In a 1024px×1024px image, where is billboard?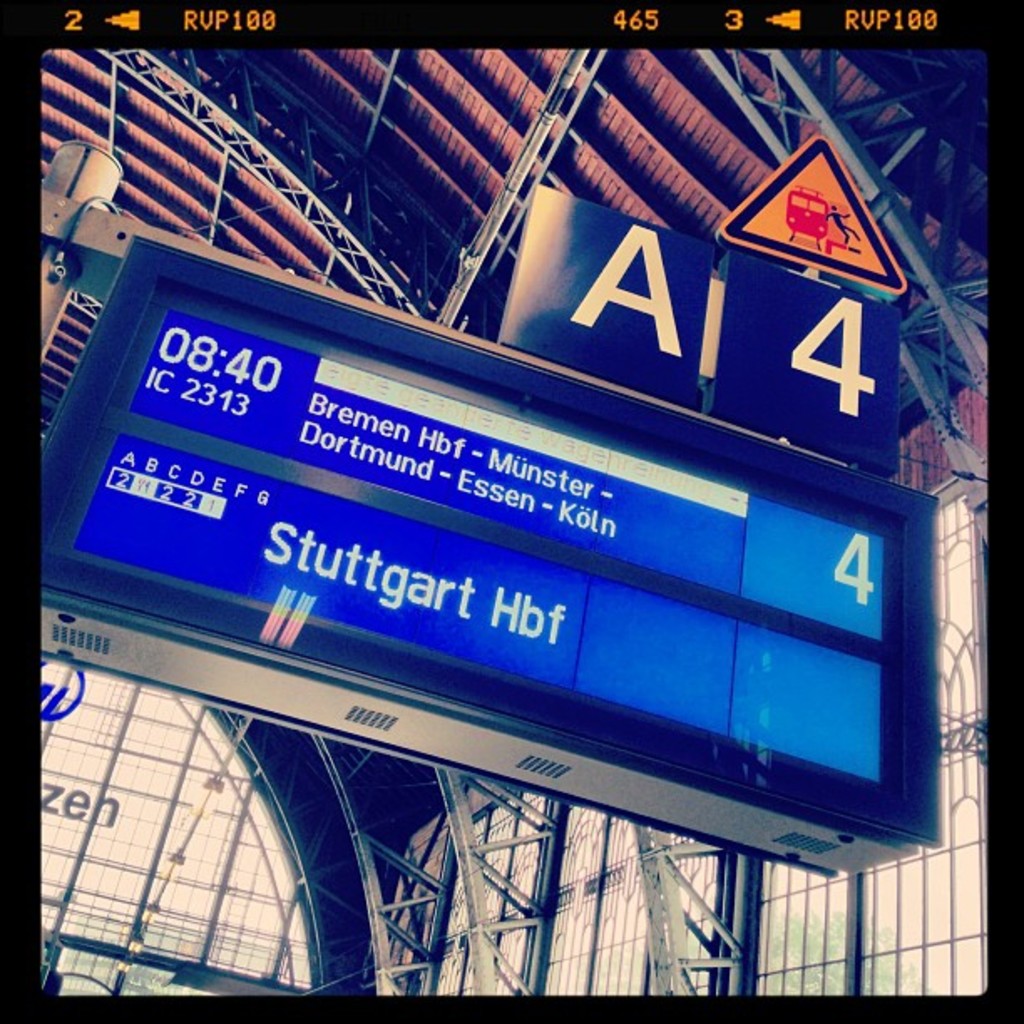
pyautogui.locateOnScreen(502, 177, 899, 472).
